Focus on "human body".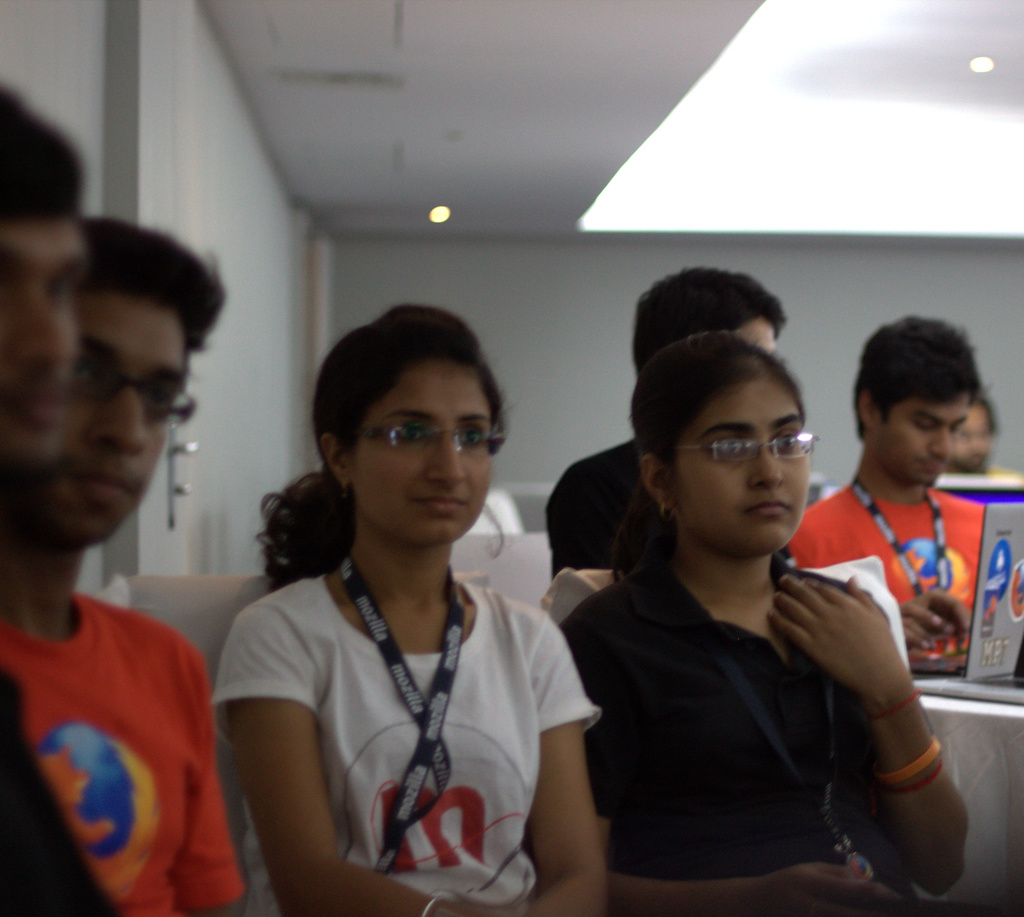
Focused at (213, 349, 598, 916).
